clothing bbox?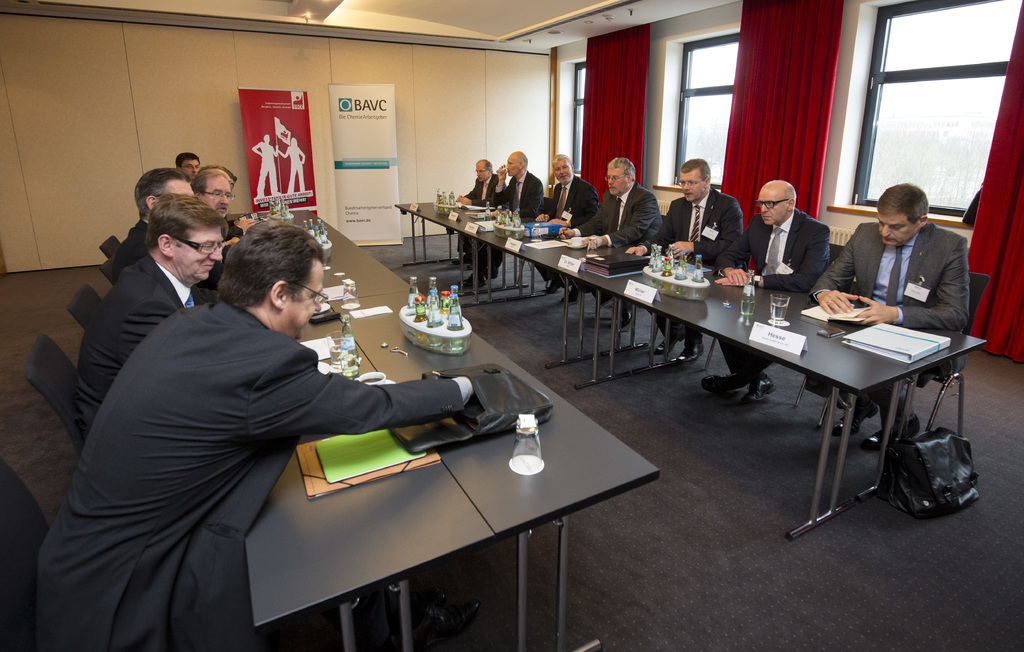
457 172 508 254
